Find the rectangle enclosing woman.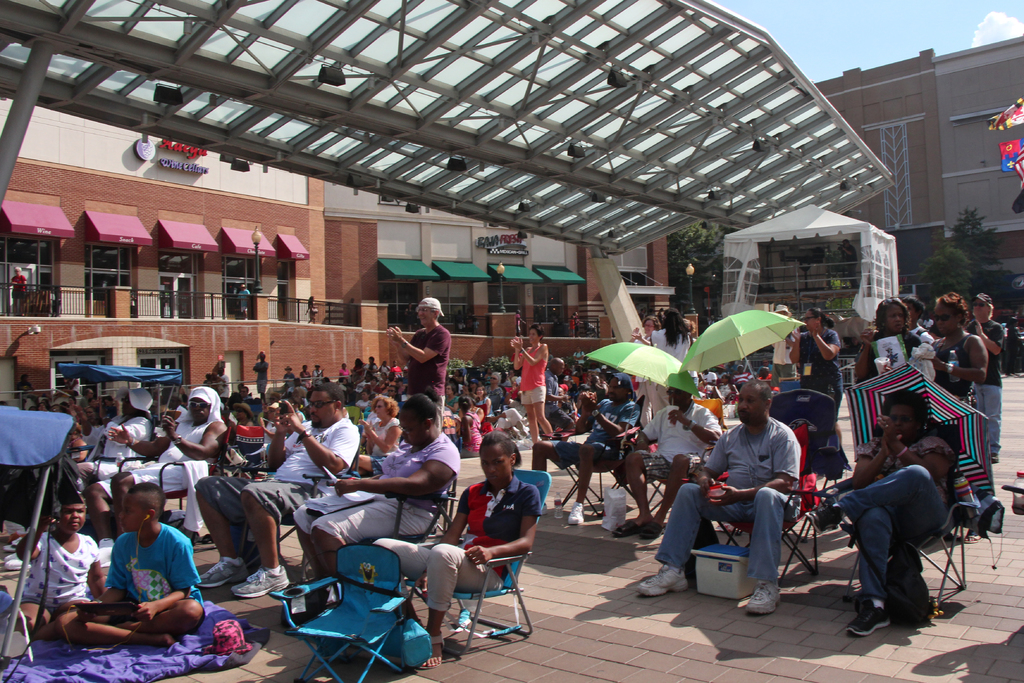
l=915, t=288, r=989, b=425.
